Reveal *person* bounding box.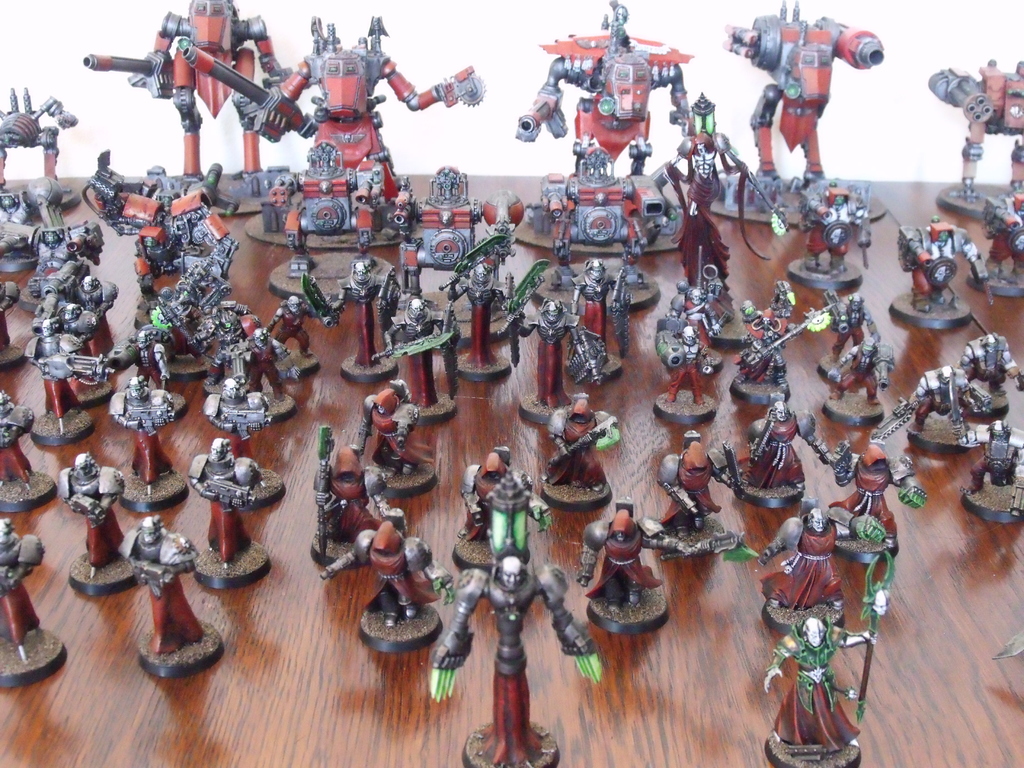
Revealed: l=185, t=436, r=263, b=567.
